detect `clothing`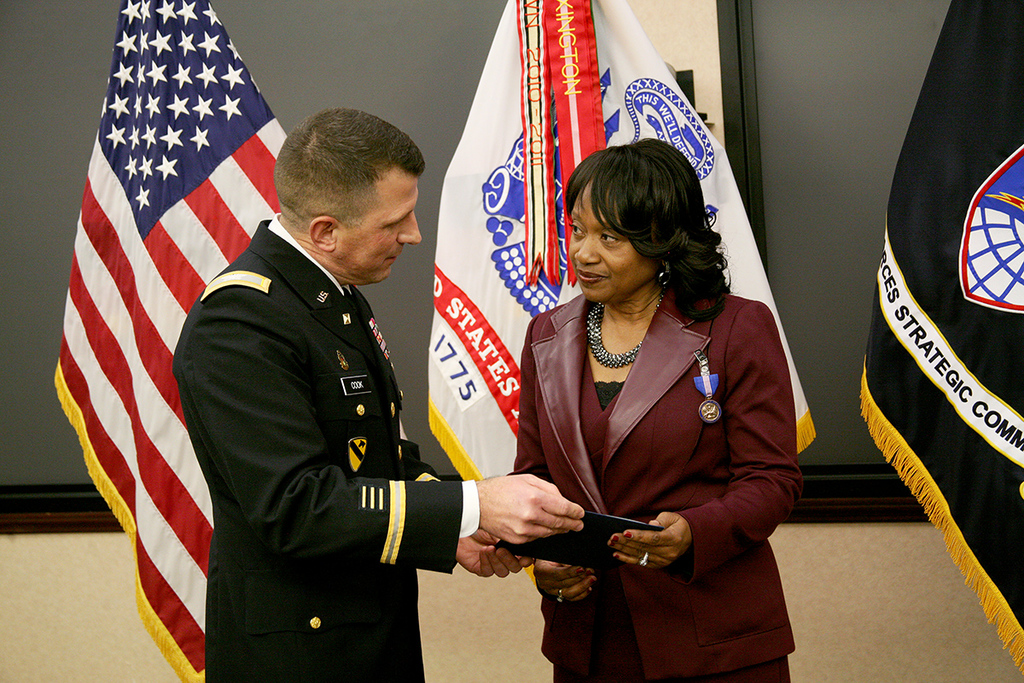
509, 244, 803, 654
